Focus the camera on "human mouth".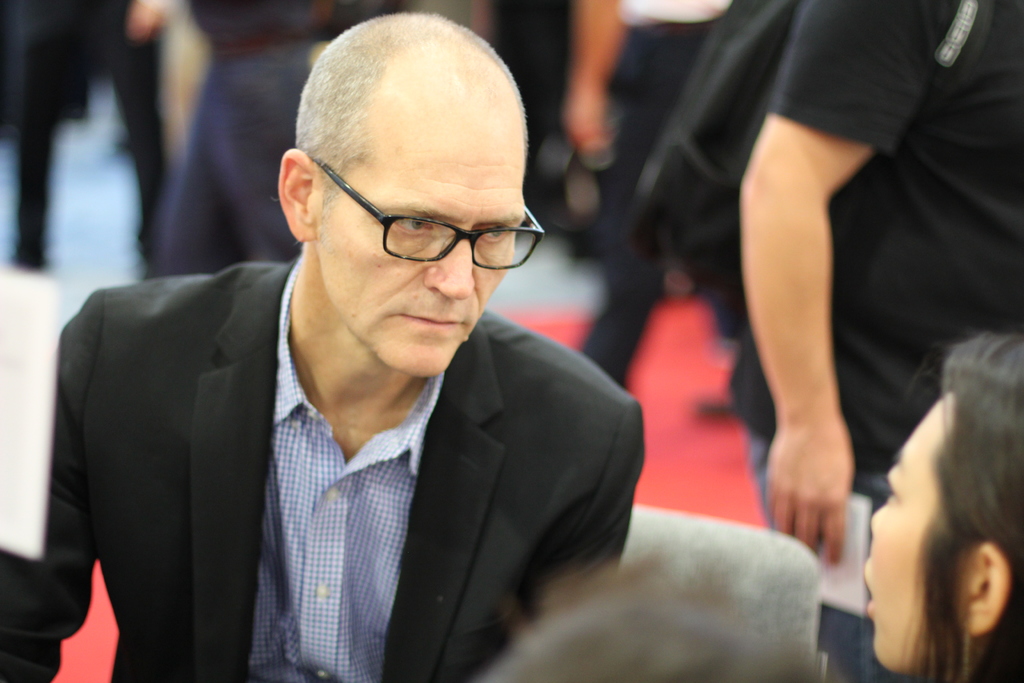
Focus region: <box>390,304,471,334</box>.
